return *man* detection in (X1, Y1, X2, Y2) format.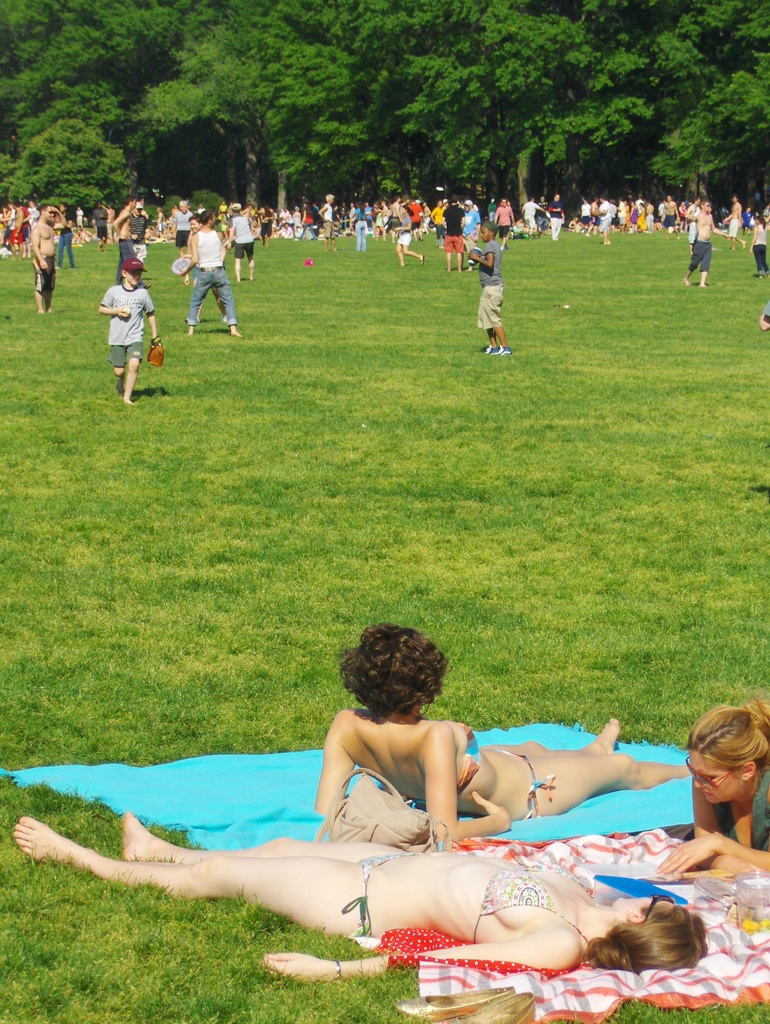
(173, 199, 192, 253).
